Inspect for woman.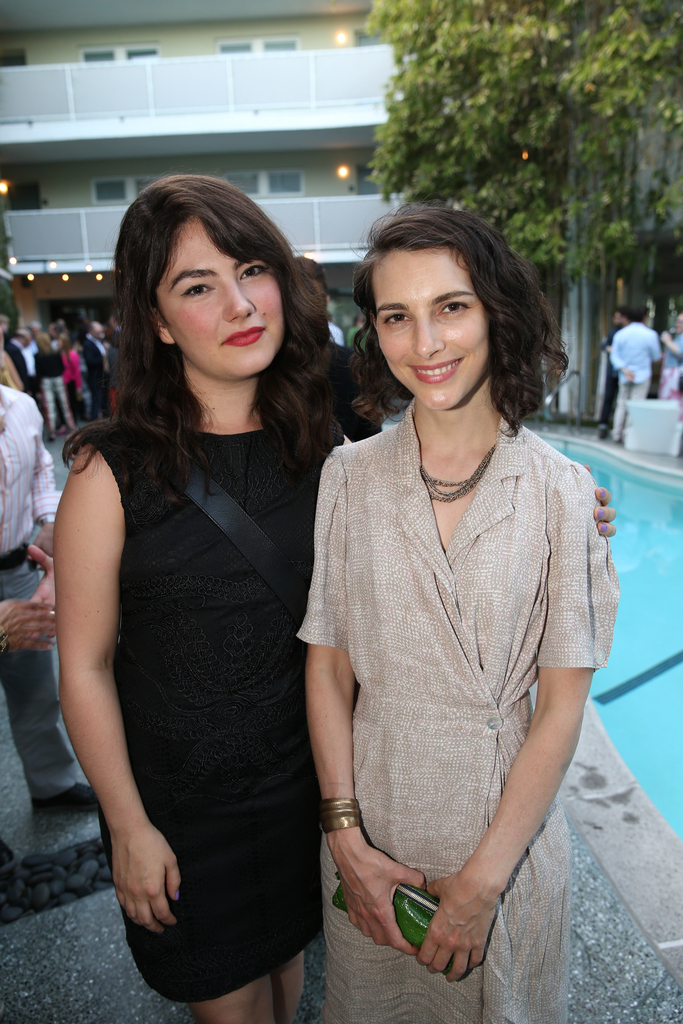
Inspection: (left=288, top=198, right=620, bottom=1023).
